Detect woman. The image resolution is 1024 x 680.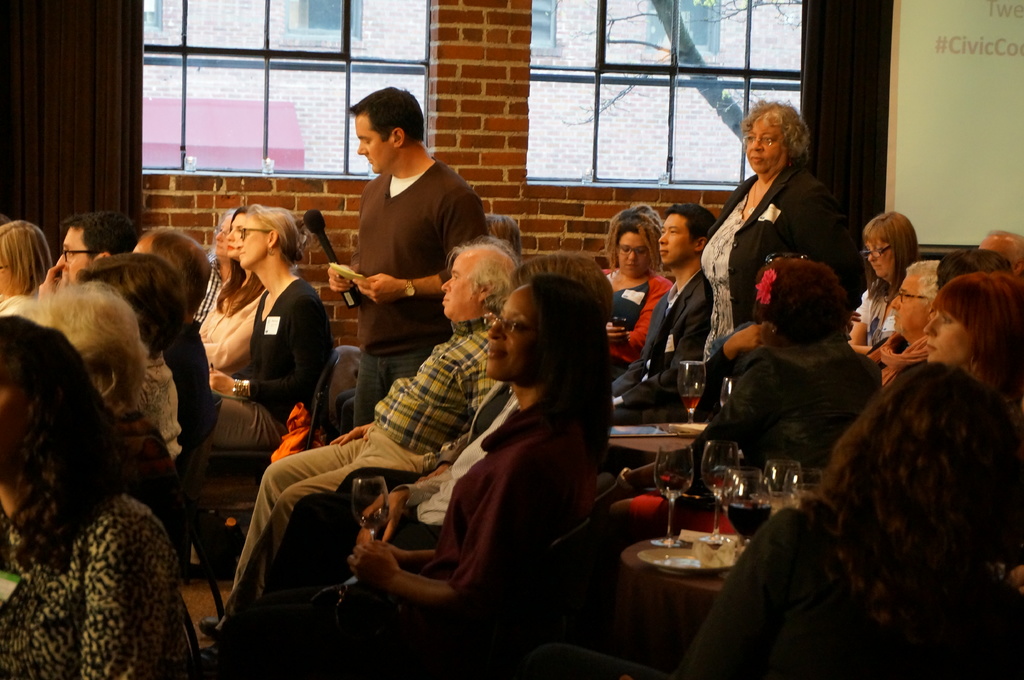
871,246,1009,395.
